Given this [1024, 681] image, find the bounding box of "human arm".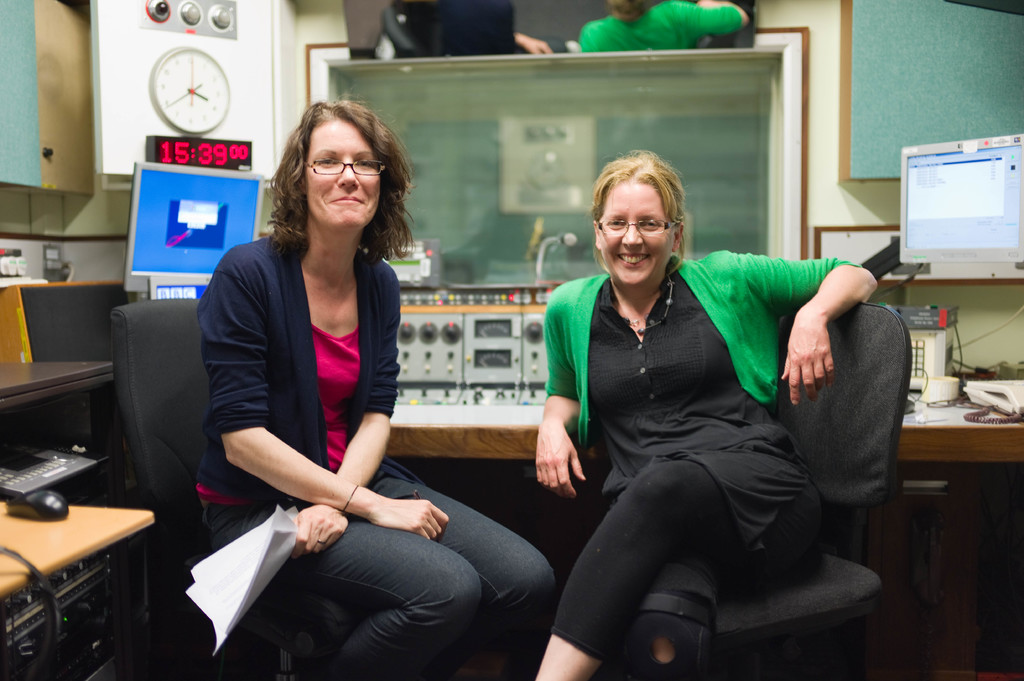
193,250,451,549.
